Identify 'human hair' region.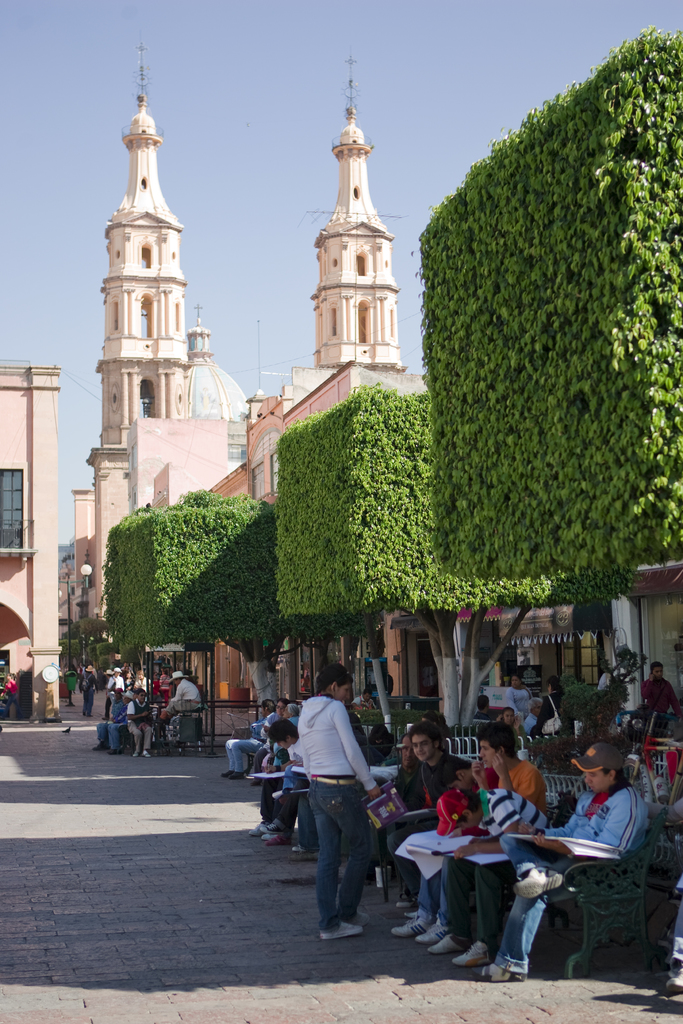
Region: pyautogui.locateOnScreen(315, 662, 359, 694).
